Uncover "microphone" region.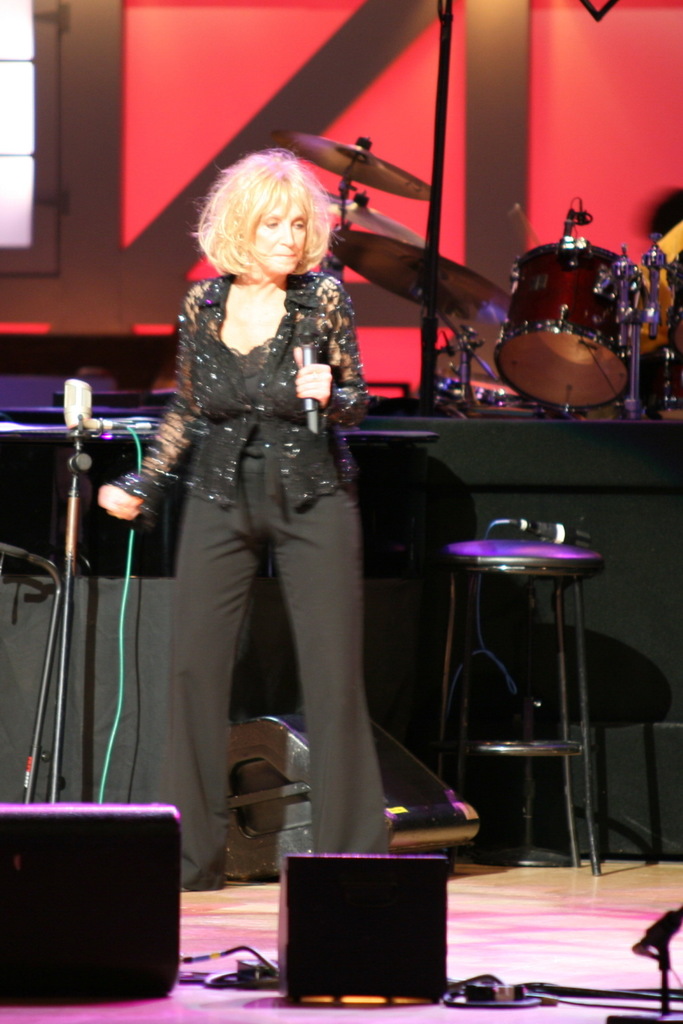
Uncovered: {"x1": 511, "y1": 518, "x2": 590, "y2": 550}.
